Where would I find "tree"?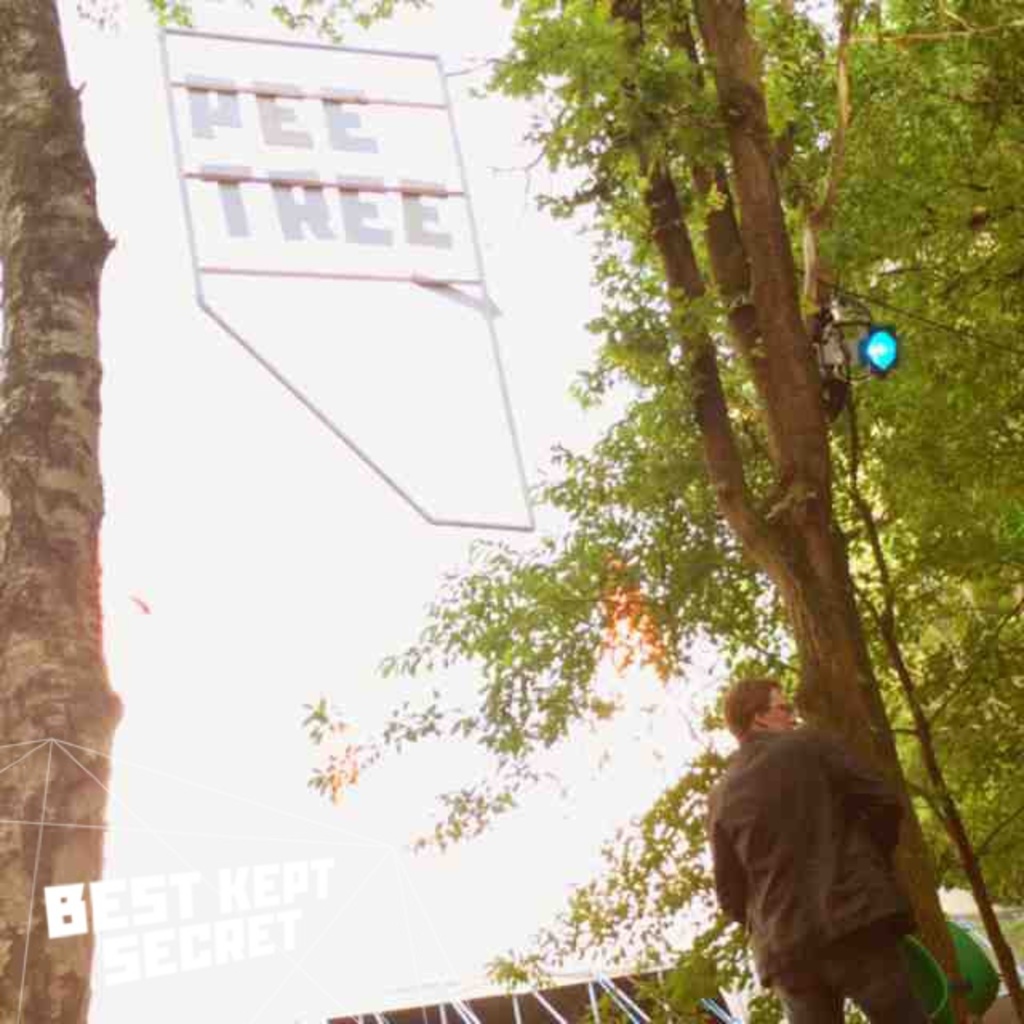
At (0, 0, 125, 1022).
